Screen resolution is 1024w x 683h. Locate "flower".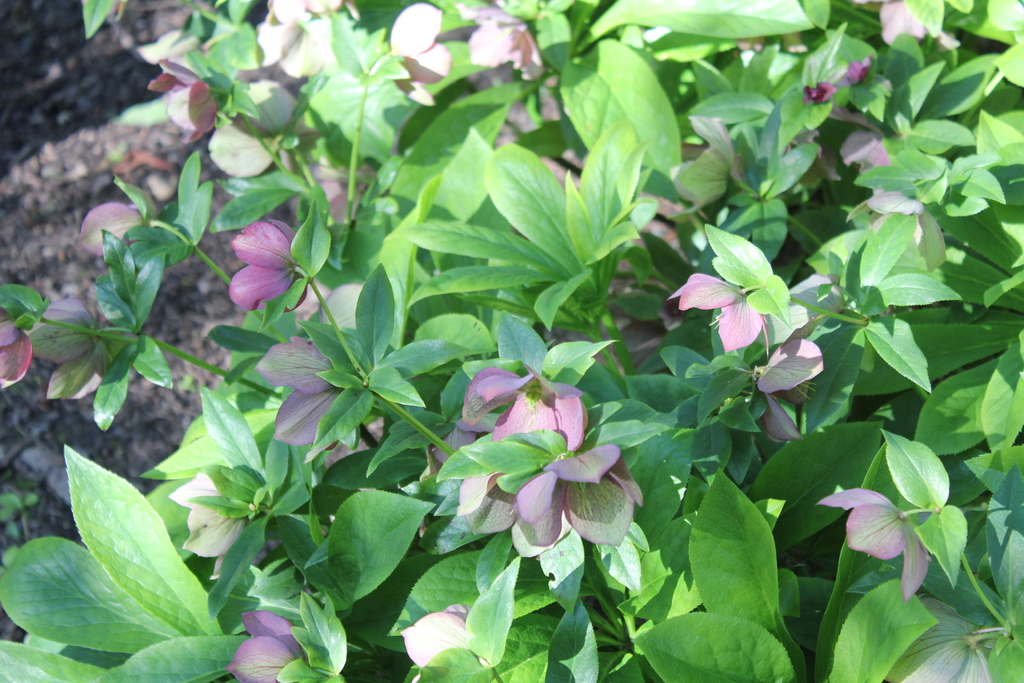
31:293:115:399.
